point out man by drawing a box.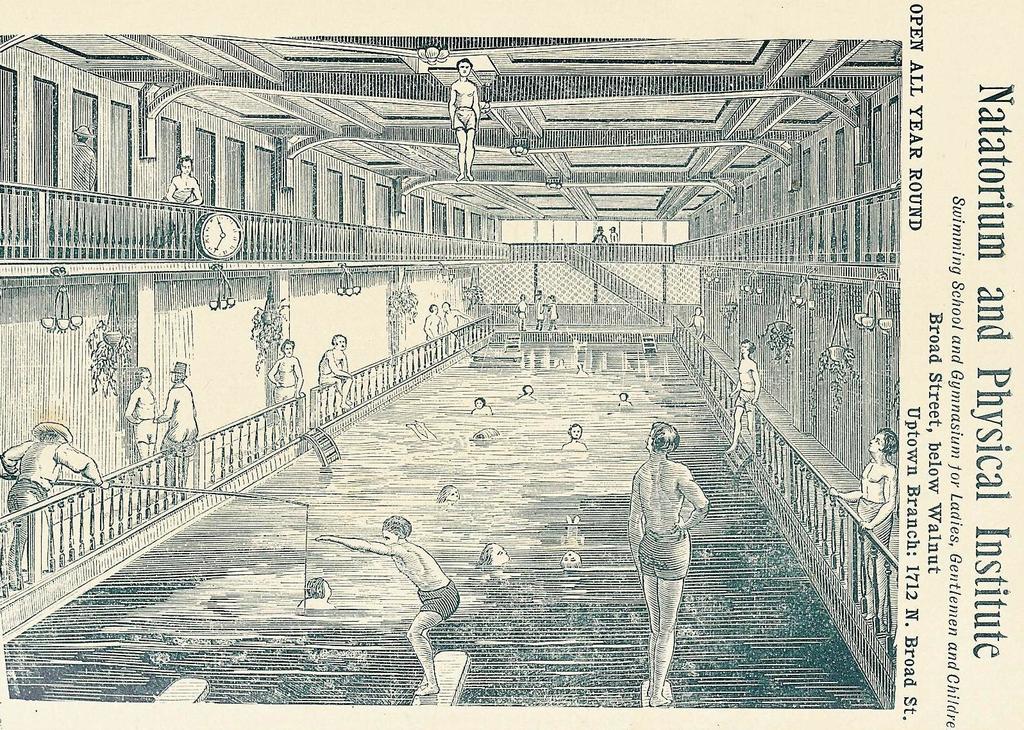
(426,301,450,345).
